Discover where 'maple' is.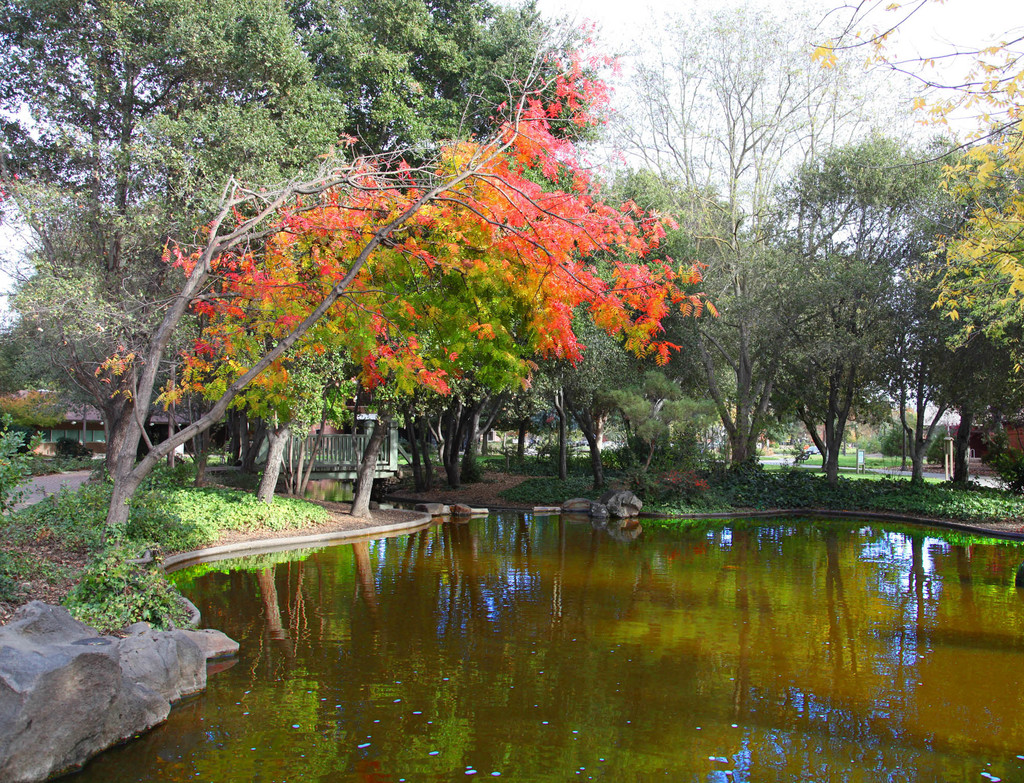
Discovered at box=[0, 0, 550, 475].
